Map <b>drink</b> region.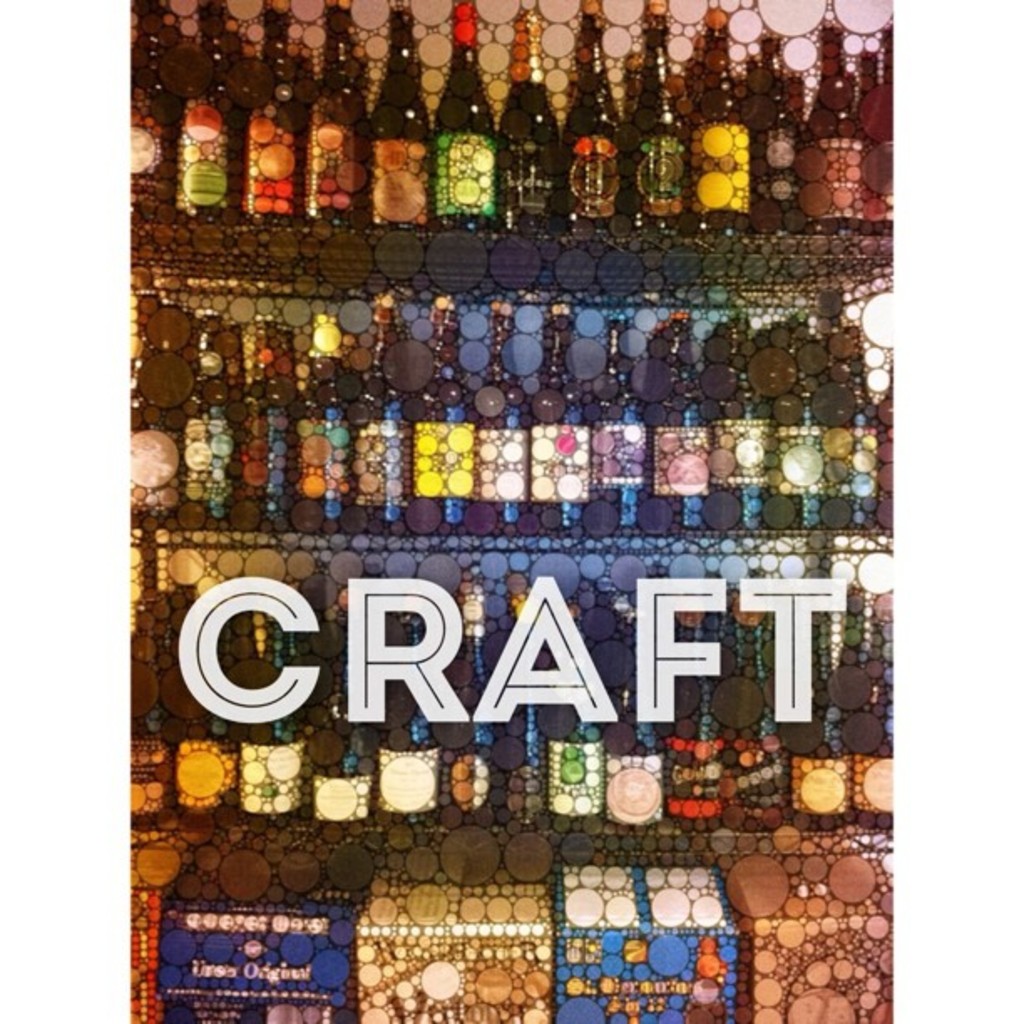
Mapped to Rect(120, 274, 905, 529).
